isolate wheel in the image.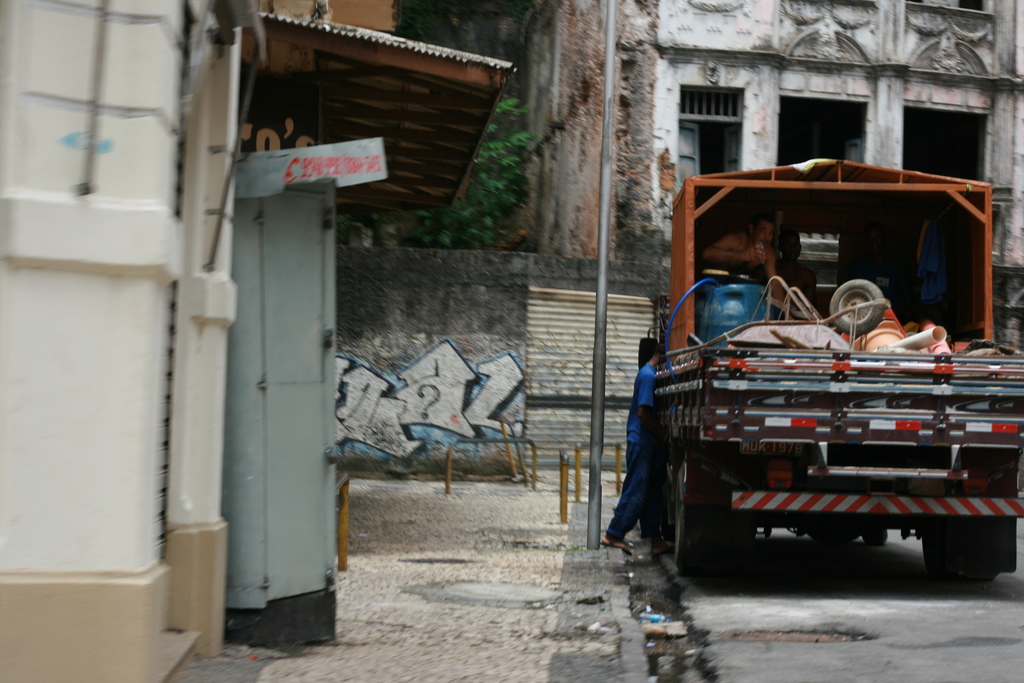
Isolated region: x1=862 y1=525 x2=887 y2=543.
